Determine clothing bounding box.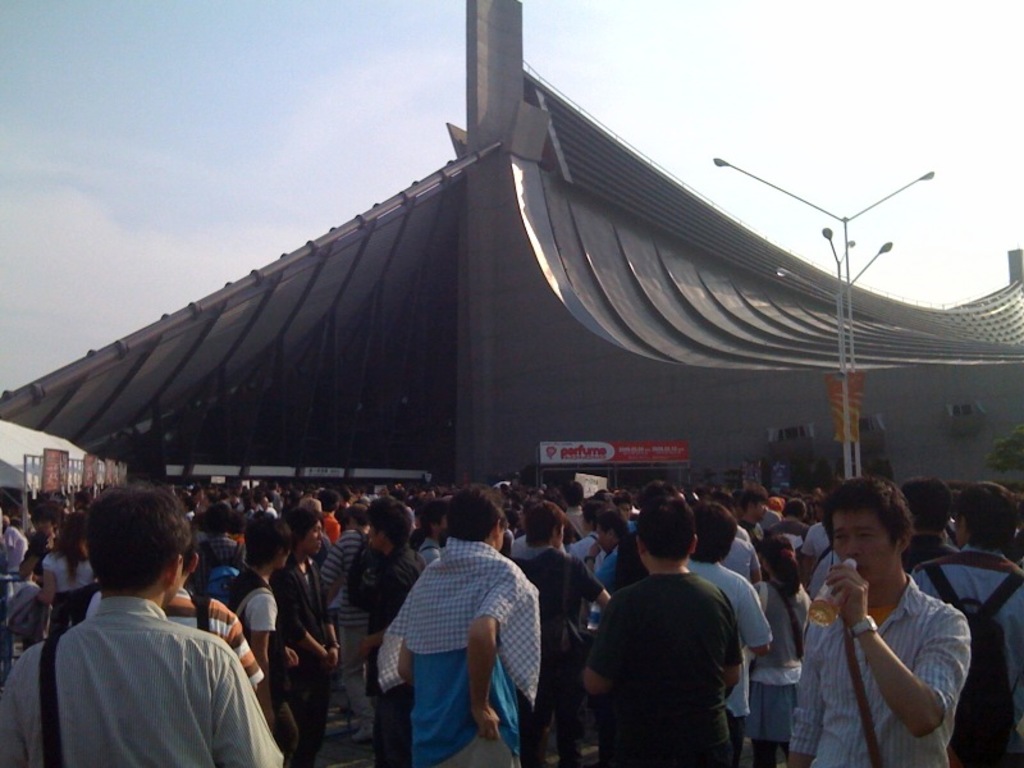
Determined: 570, 502, 646, 613.
